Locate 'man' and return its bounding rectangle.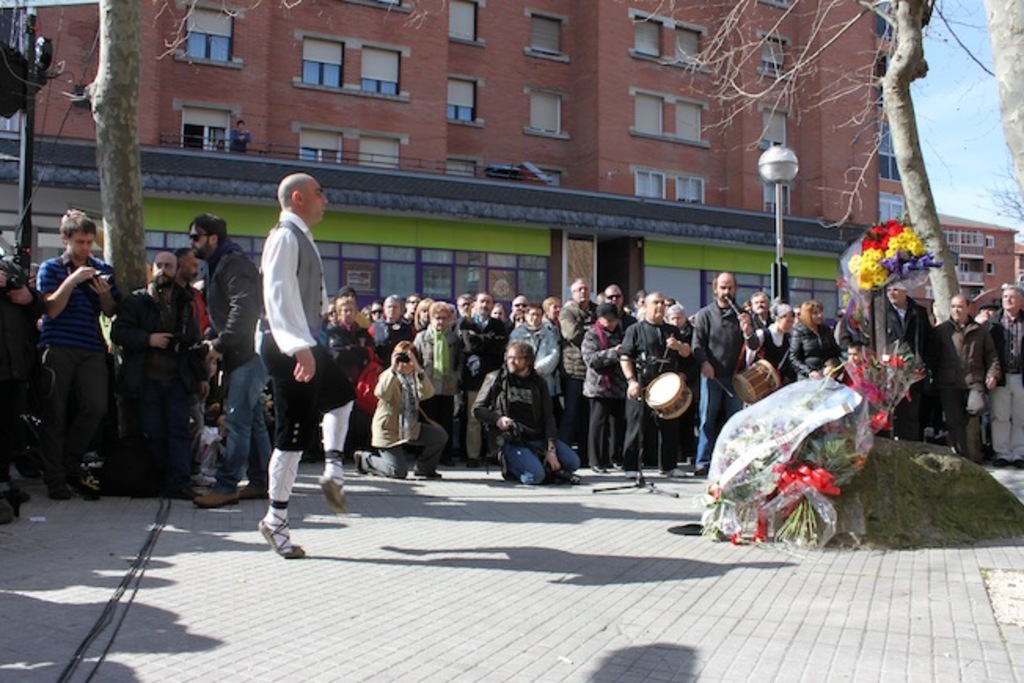
l=363, t=292, r=416, b=367.
